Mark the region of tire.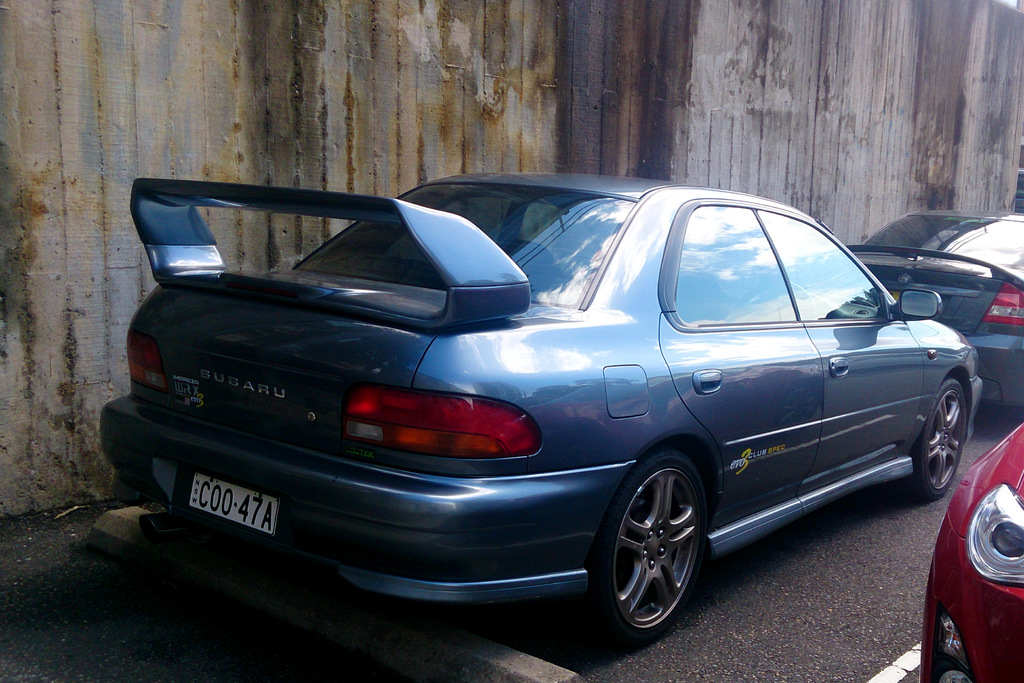
Region: 915, 378, 973, 497.
